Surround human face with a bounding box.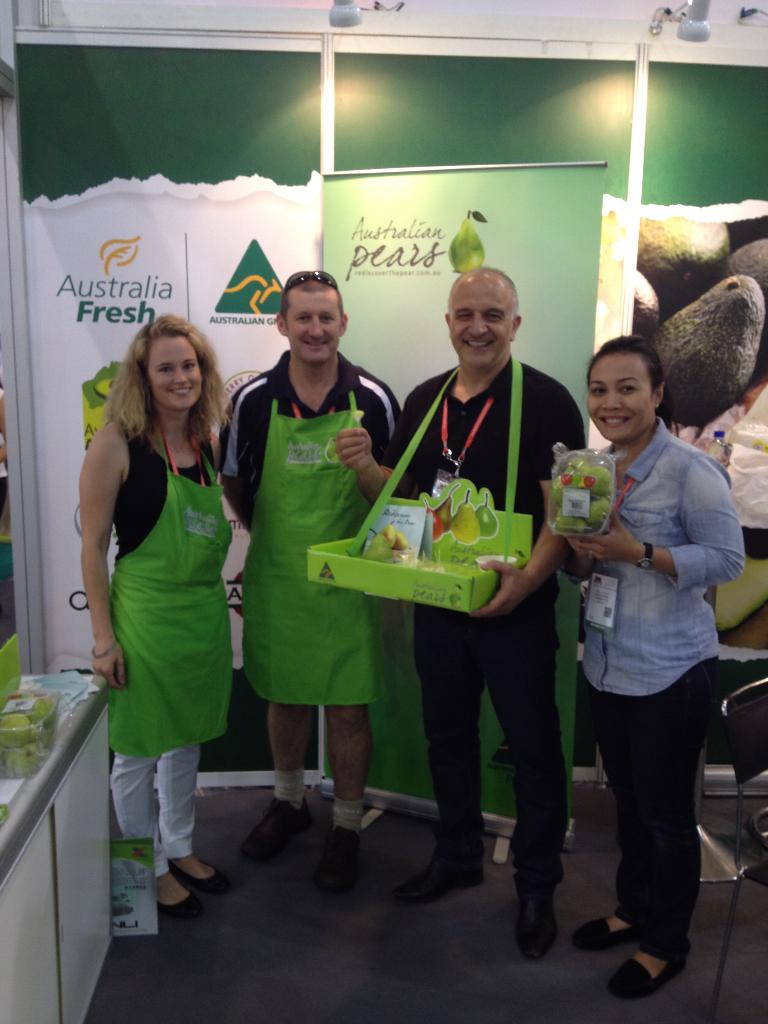
bbox=[579, 352, 648, 442].
